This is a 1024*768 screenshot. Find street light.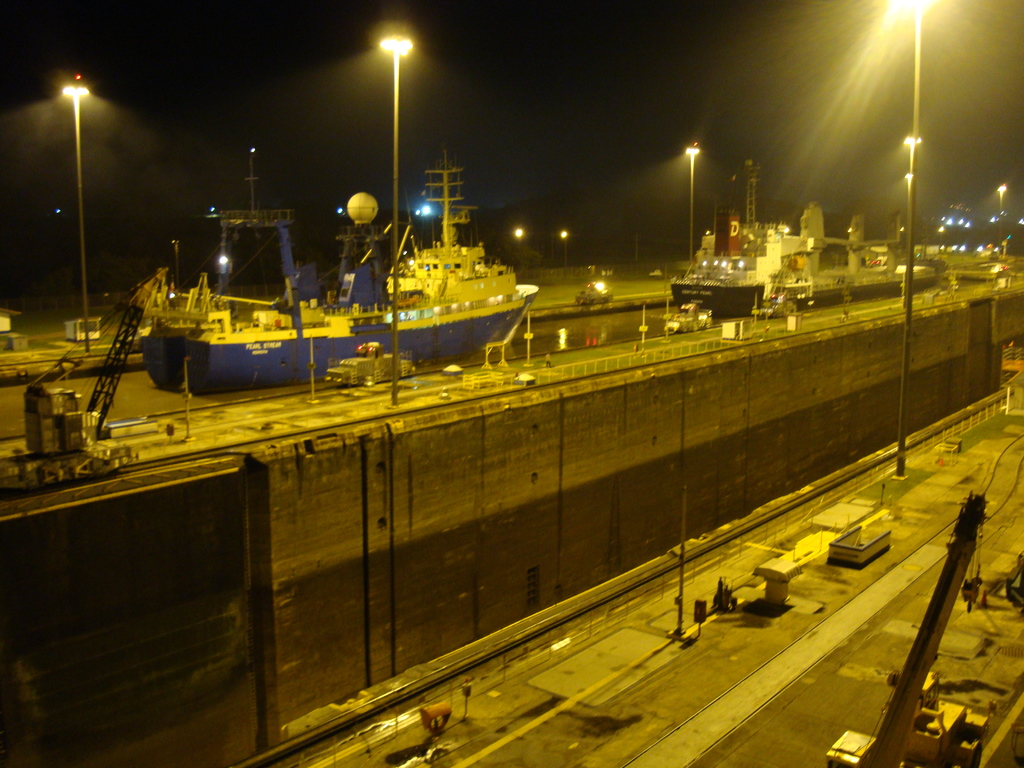
Bounding box: (left=883, top=0, right=946, bottom=472).
